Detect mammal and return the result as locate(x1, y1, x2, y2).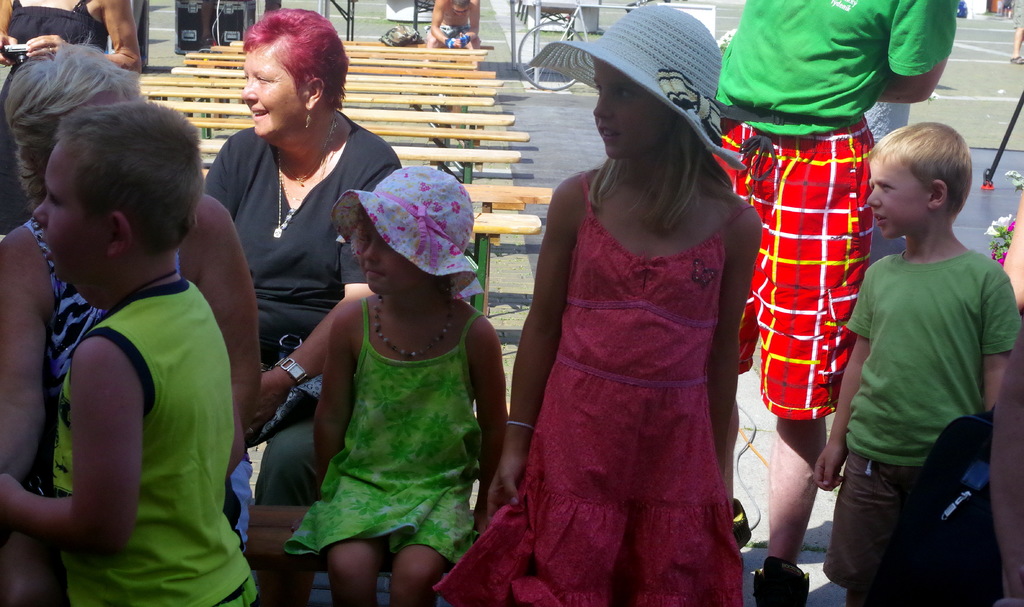
locate(428, 4, 765, 606).
